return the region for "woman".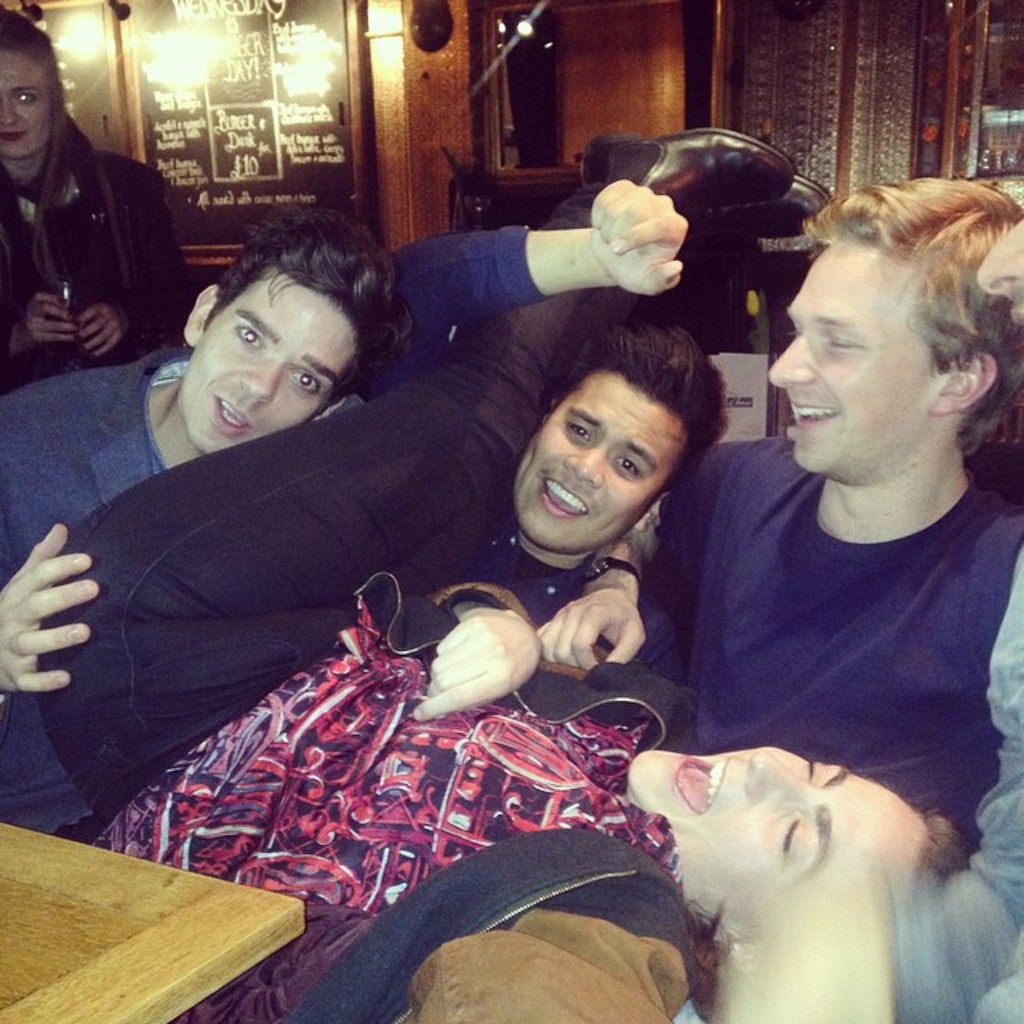
{"left": 45, "top": 582, "right": 957, "bottom": 1022}.
